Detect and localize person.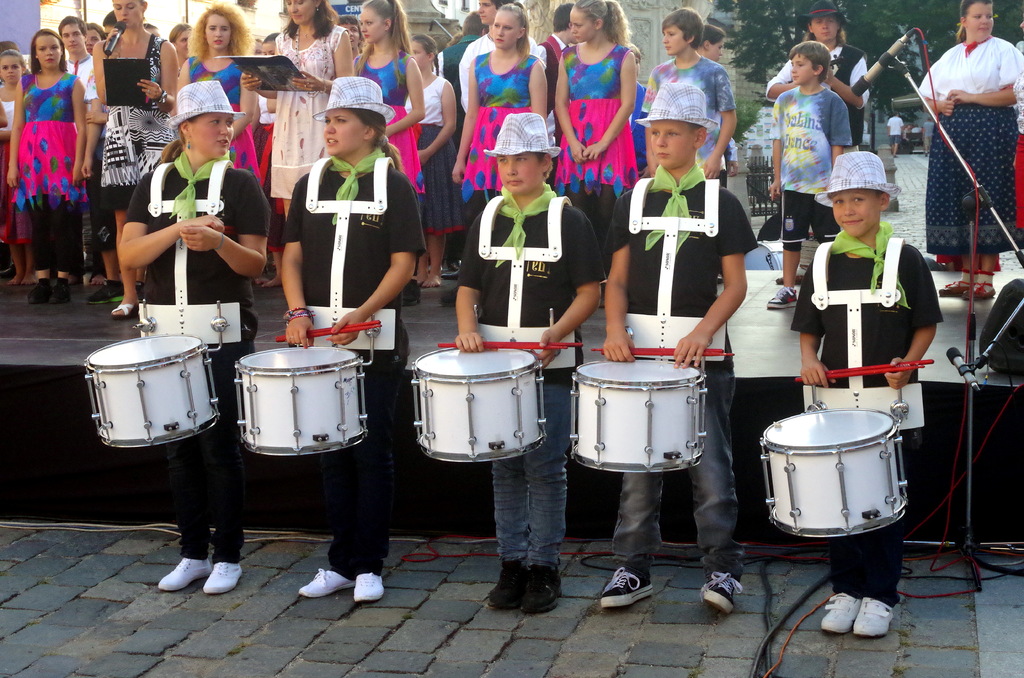
Localized at (x1=112, y1=0, x2=175, y2=323).
